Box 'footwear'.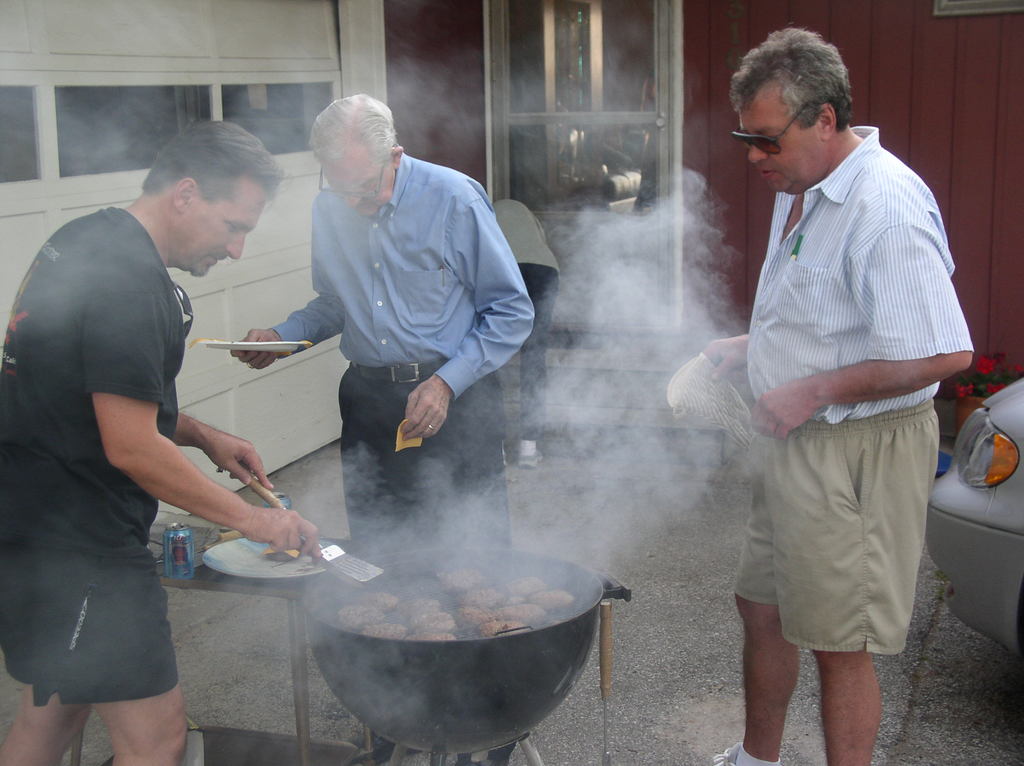
bbox=[520, 446, 547, 466].
